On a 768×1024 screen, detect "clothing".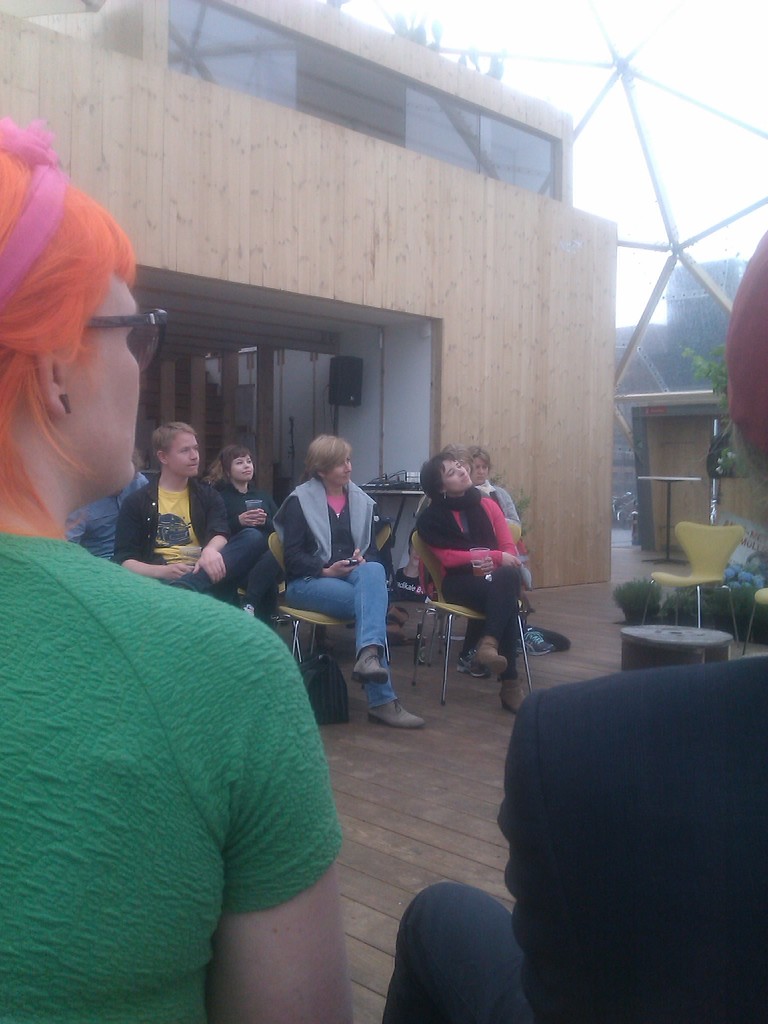
38:531:356:994.
